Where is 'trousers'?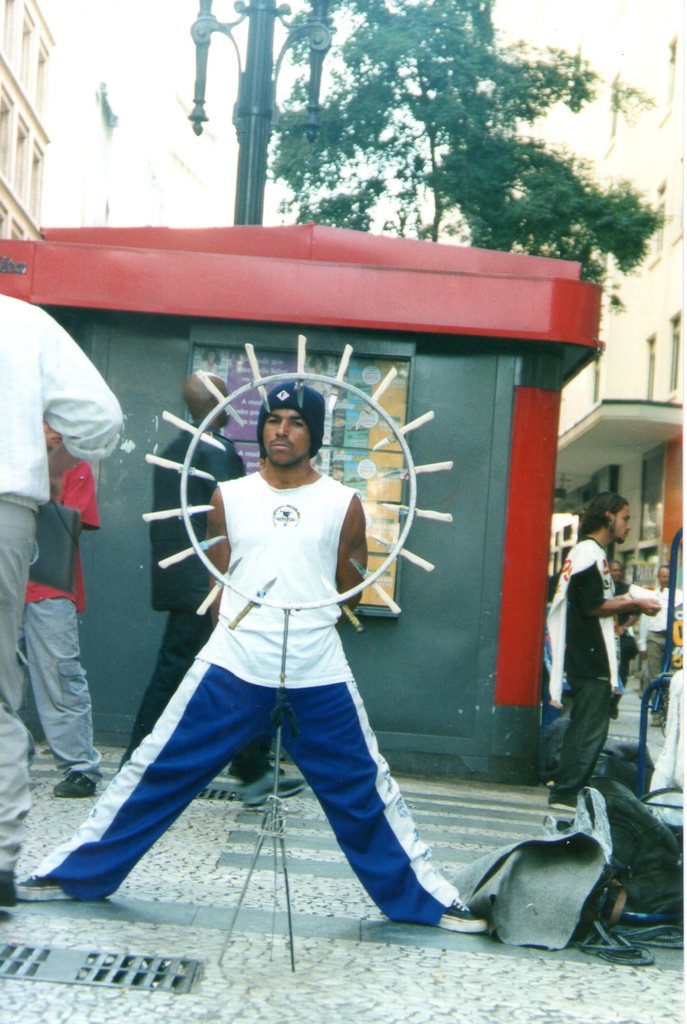
{"x1": 26, "y1": 664, "x2": 465, "y2": 927}.
